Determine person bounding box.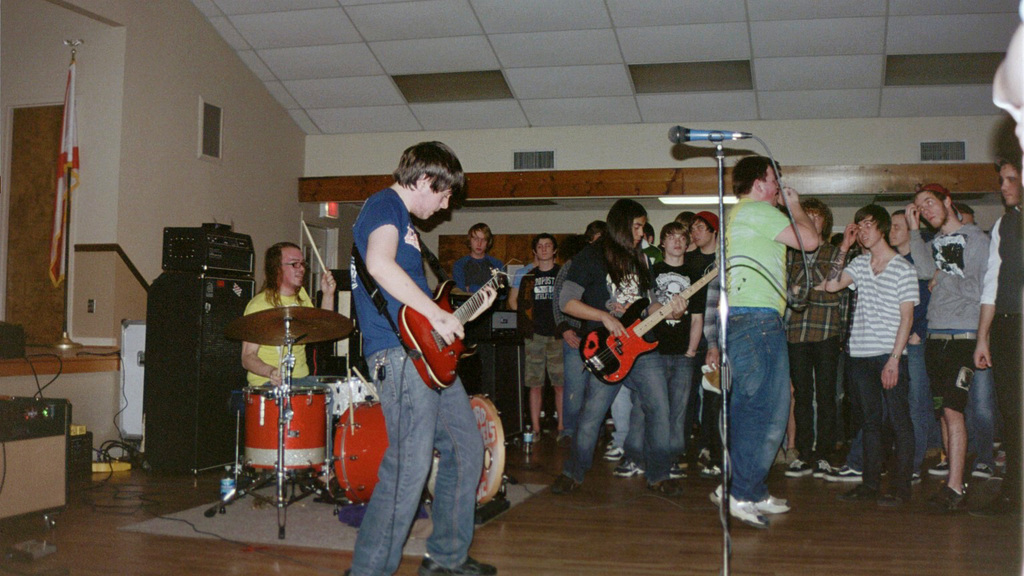
Determined: detection(495, 226, 573, 439).
